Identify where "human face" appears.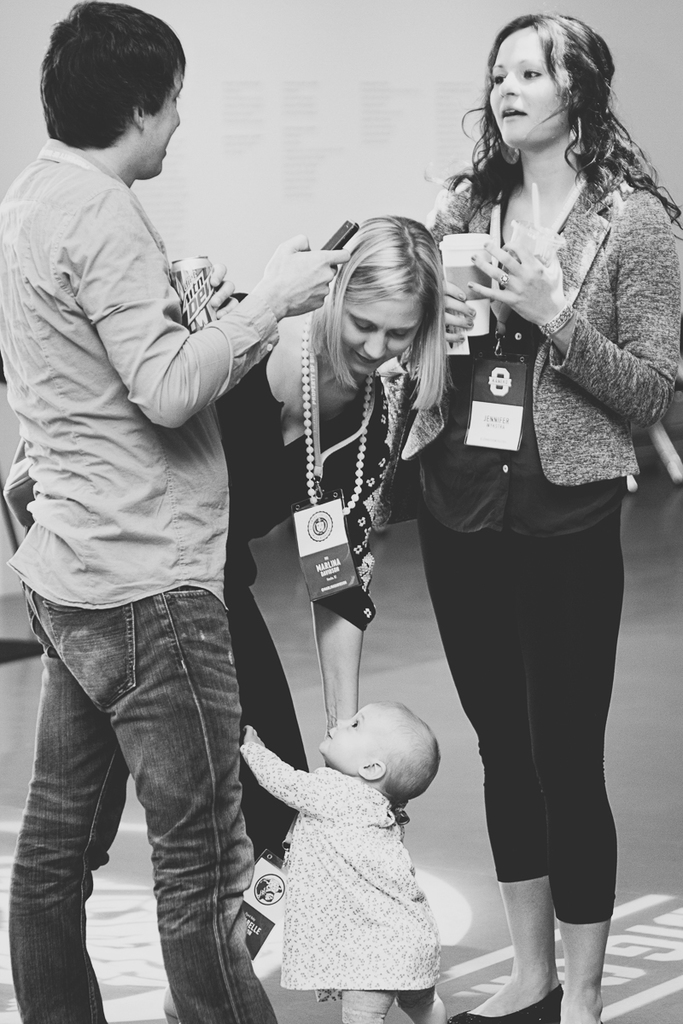
Appears at {"left": 488, "top": 26, "right": 565, "bottom": 148}.
